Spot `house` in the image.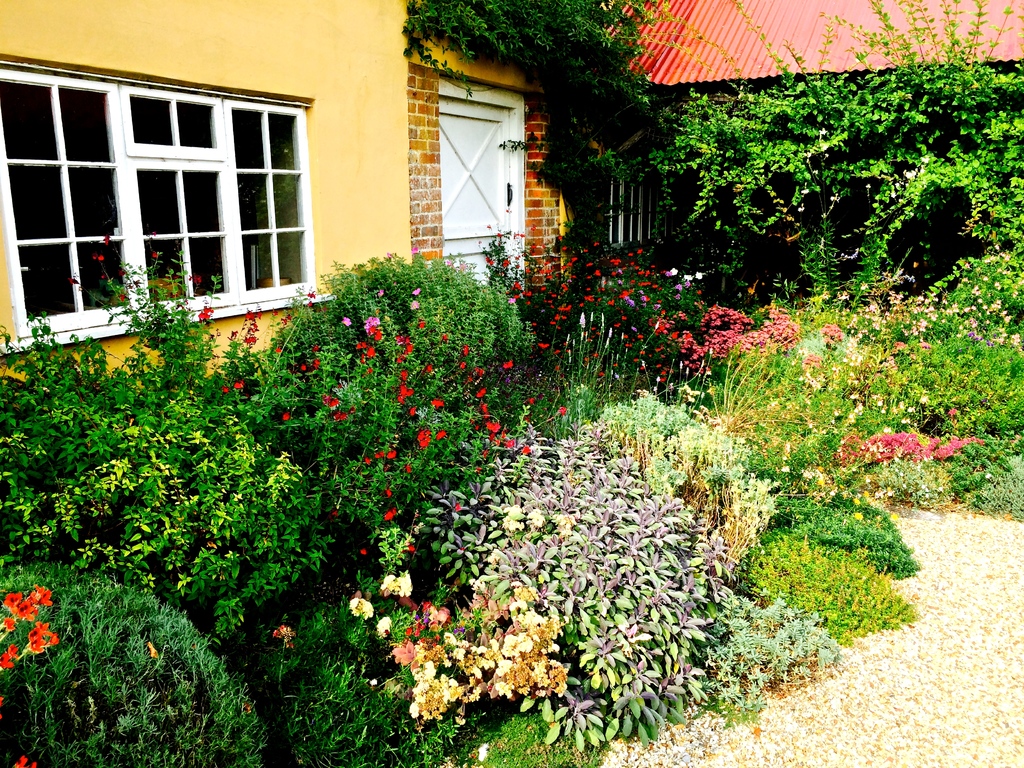
`house` found at bbox=[588, 0, 1023, 314].
